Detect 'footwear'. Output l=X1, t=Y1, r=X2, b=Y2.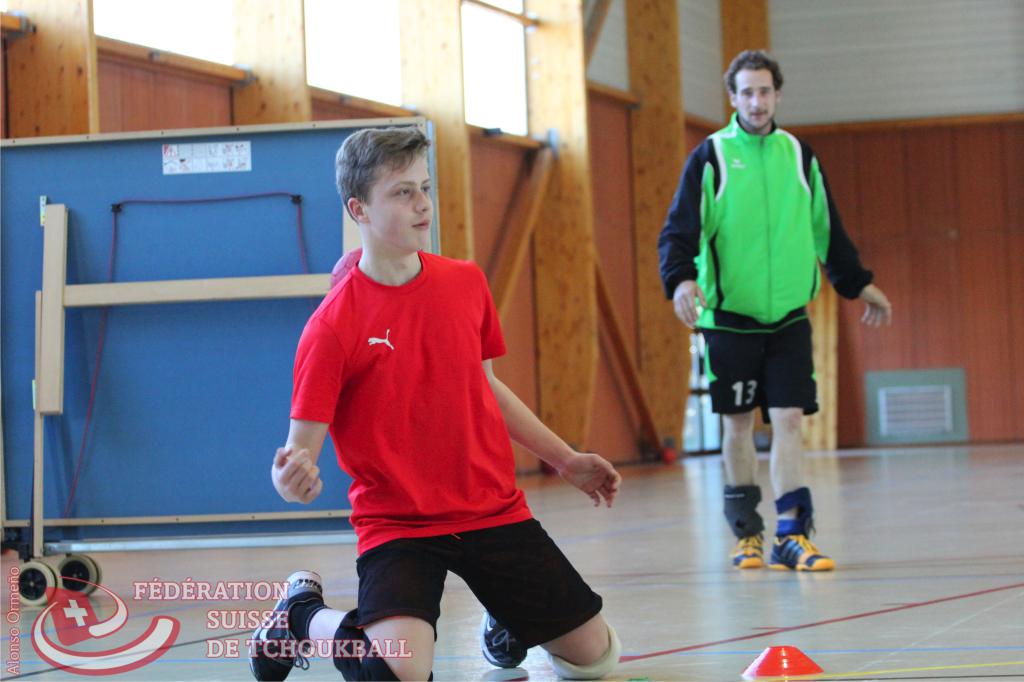
l=248, t=572, r=324, b=681.
